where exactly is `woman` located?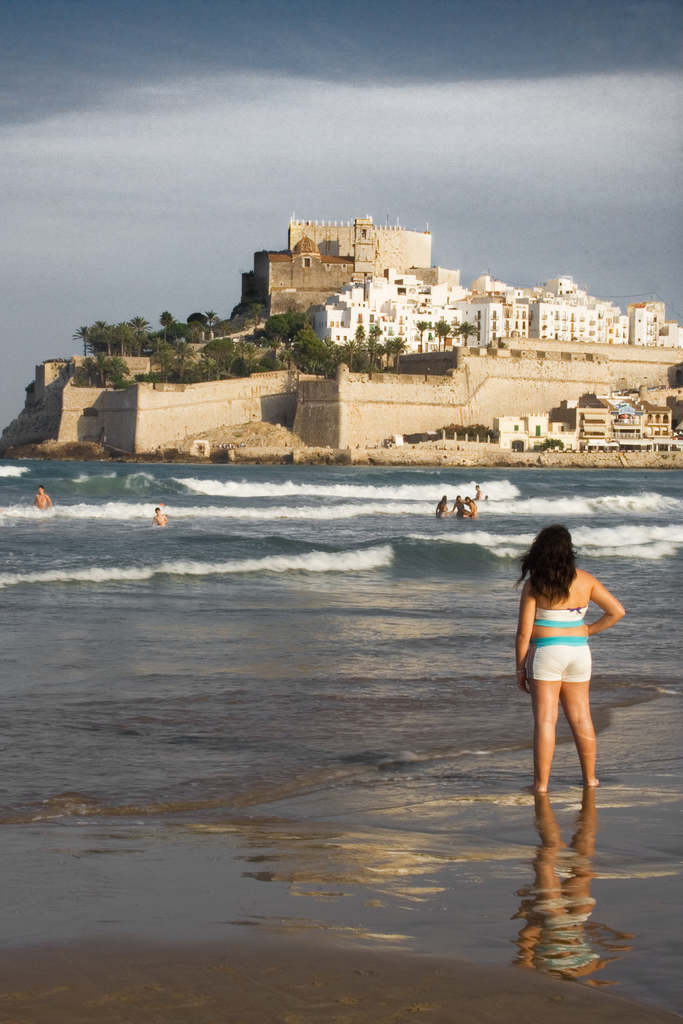
Its bounding box is x1=518 y1=526 x2=623 y2=790.
